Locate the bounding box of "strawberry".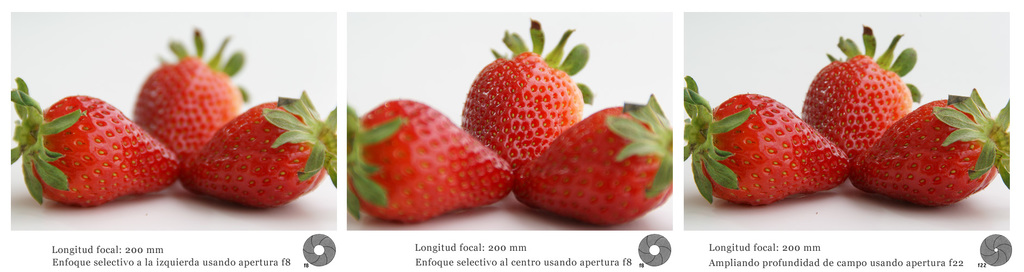
Bounding box: <region>855, 86, 1014, 212</region>.
